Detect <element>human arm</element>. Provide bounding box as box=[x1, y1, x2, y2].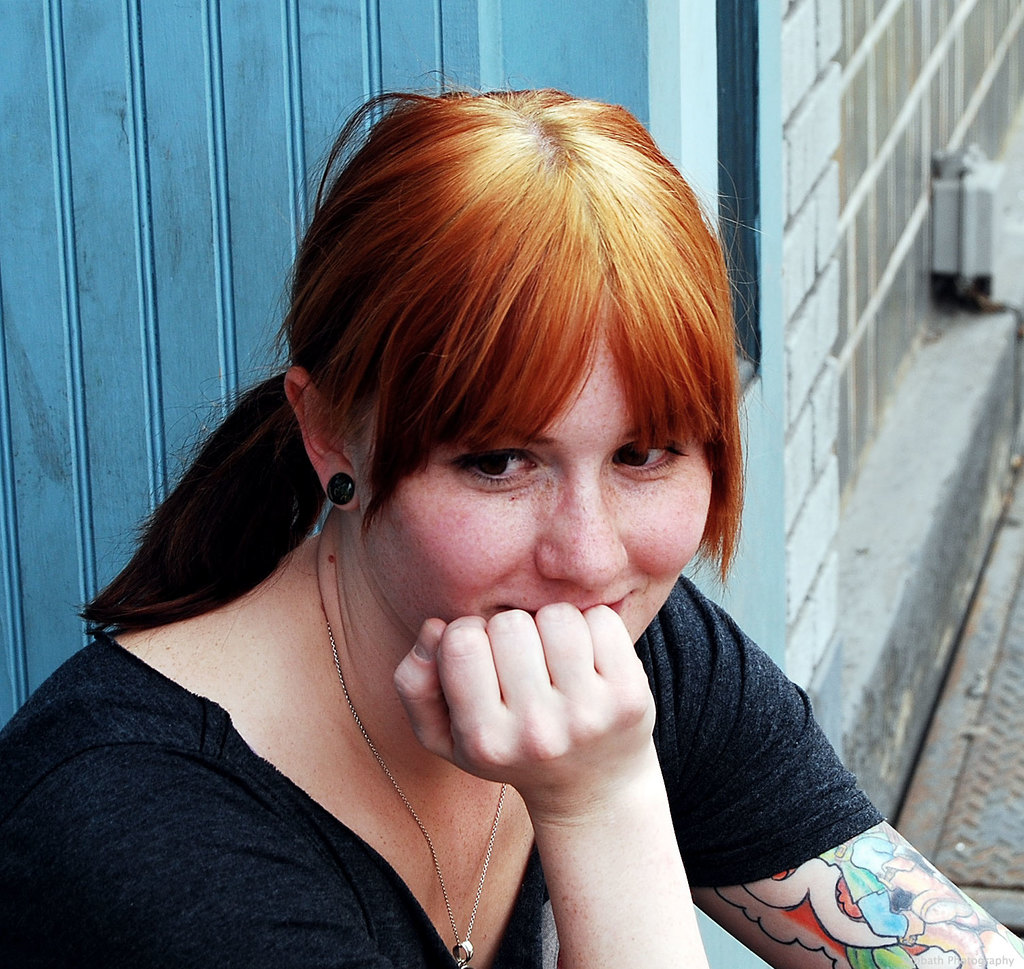
box=[529, 558, 944, 953].
